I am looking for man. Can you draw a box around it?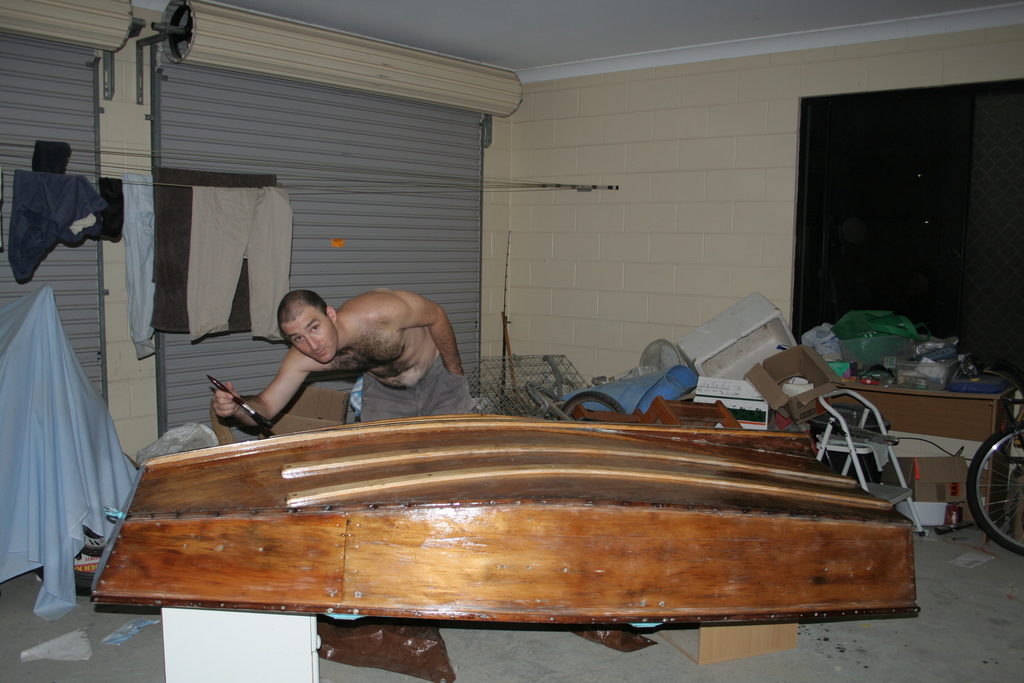
Sure, the bounding box is box=[203, 283, 490, 424].
